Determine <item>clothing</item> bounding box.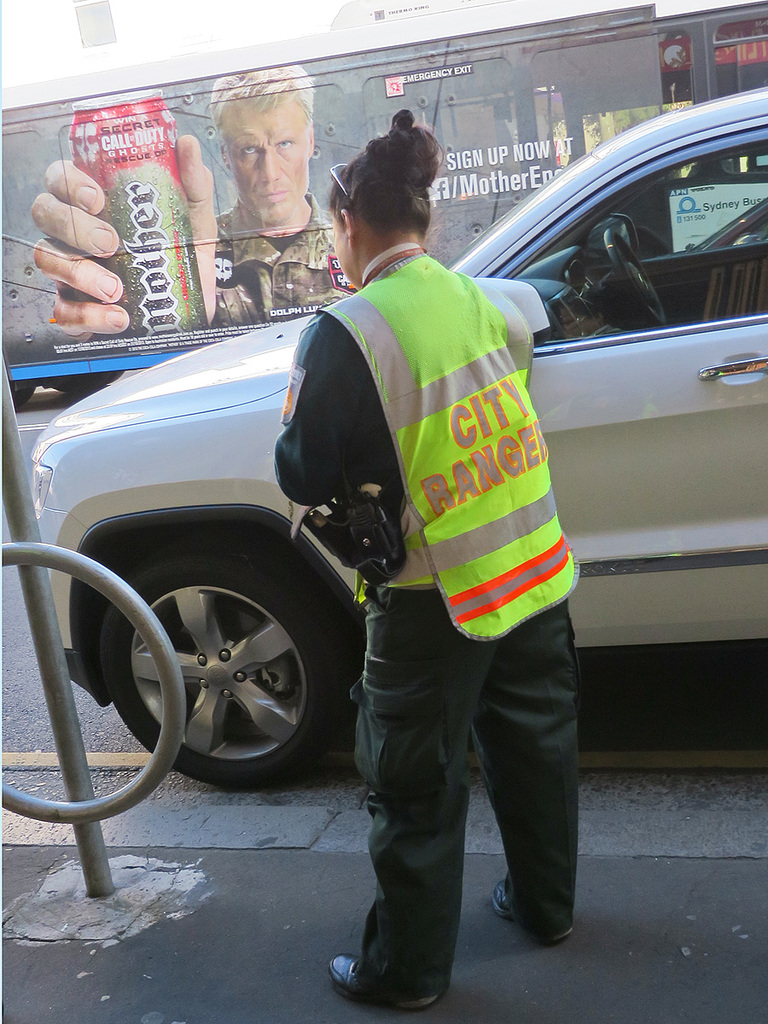
Determined: {"x1": 211, "y1": 189, "x2": 359, "y2": 326}.
